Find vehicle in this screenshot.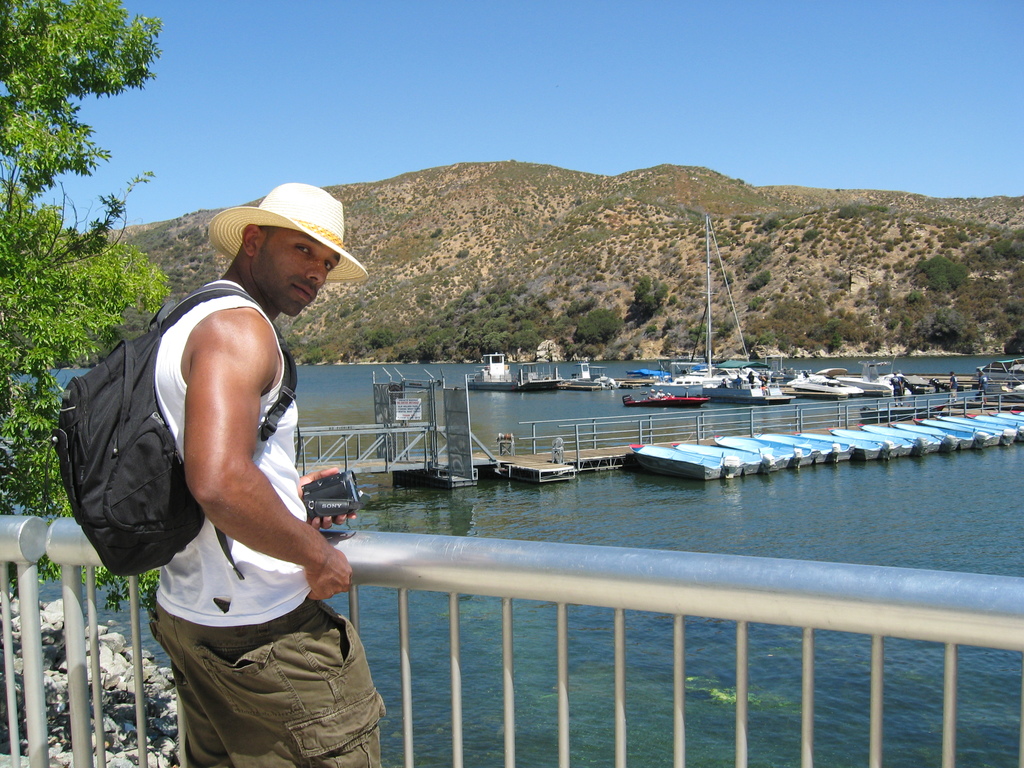
The bounding box for vehicle is crop(671, 209, 785, 392).
